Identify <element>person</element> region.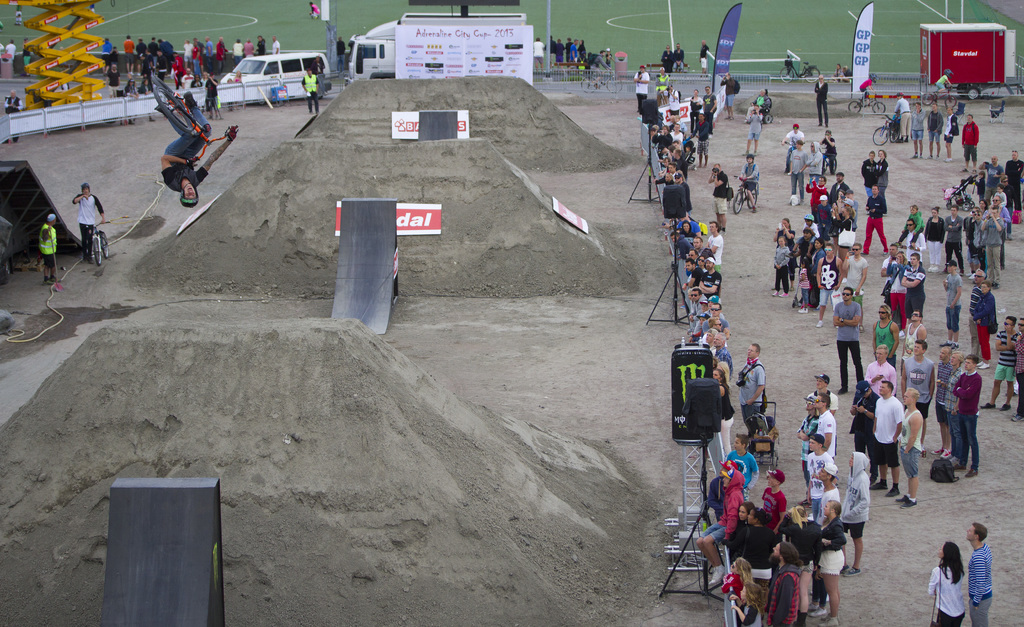
Region: Rect(968, 522, 993, 626).
